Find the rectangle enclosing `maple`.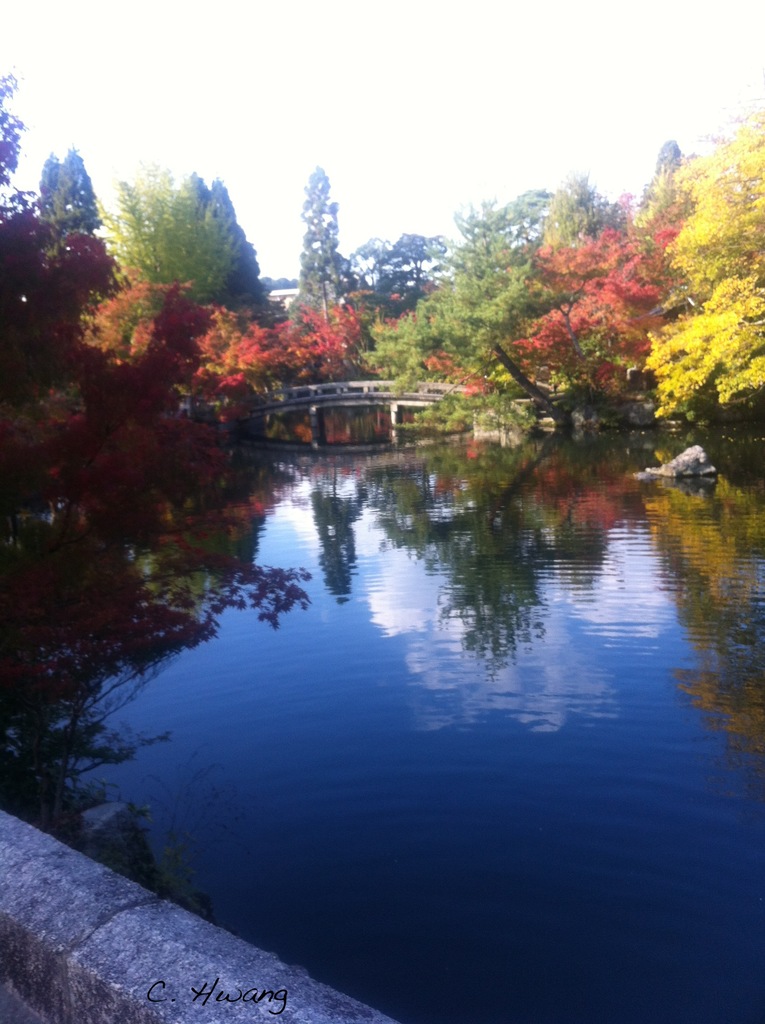
<bbox>182, 298, 280, 410</bbox>.
